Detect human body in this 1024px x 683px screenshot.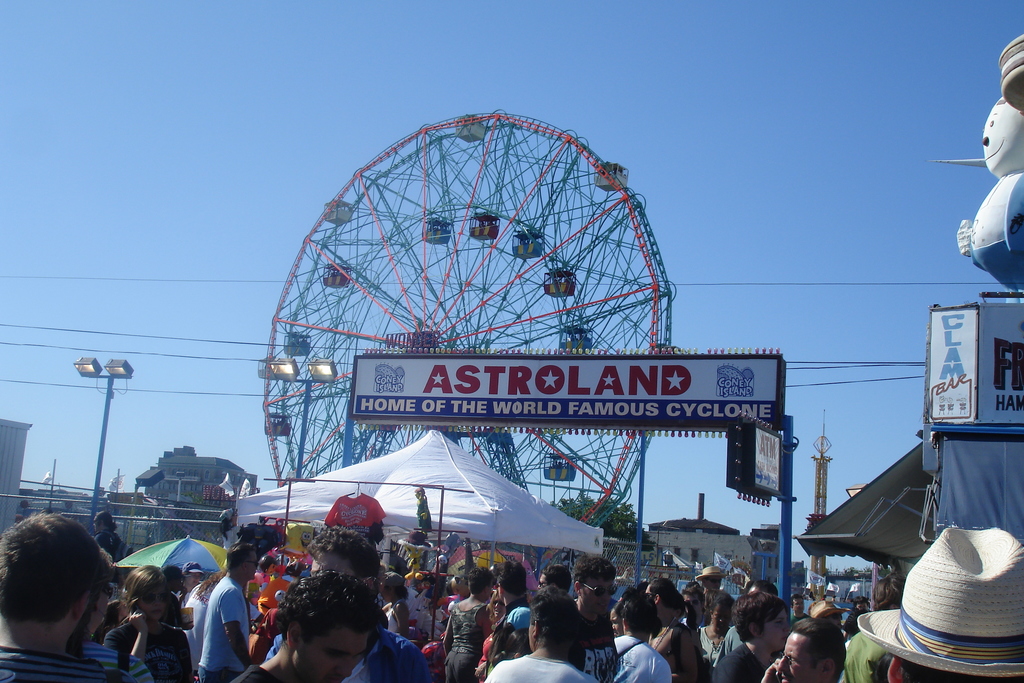
Detection: select_region(709, 586, 787, 682).
